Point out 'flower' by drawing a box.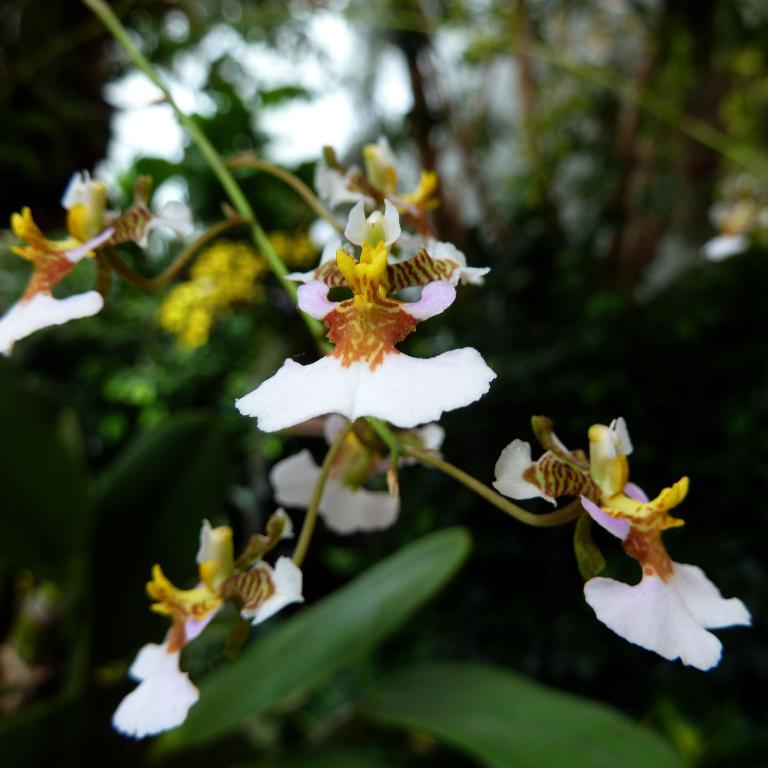
386 230 487 289.
